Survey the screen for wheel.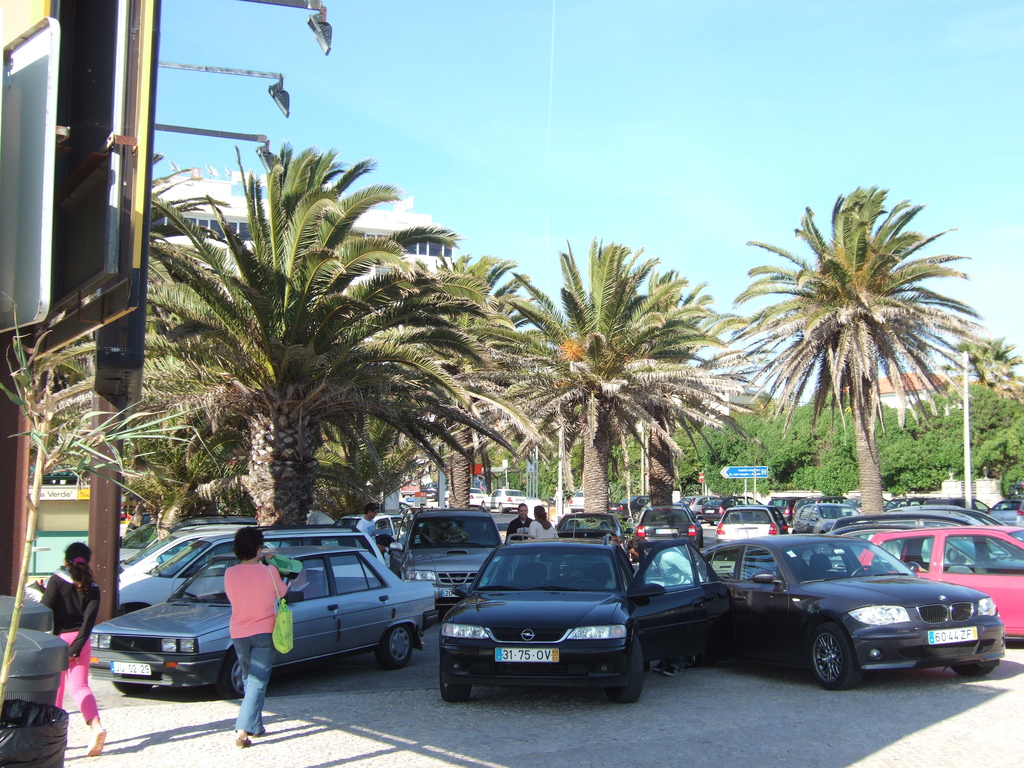
Survey found: (left=849, top=564, right=879, bottom=577).
